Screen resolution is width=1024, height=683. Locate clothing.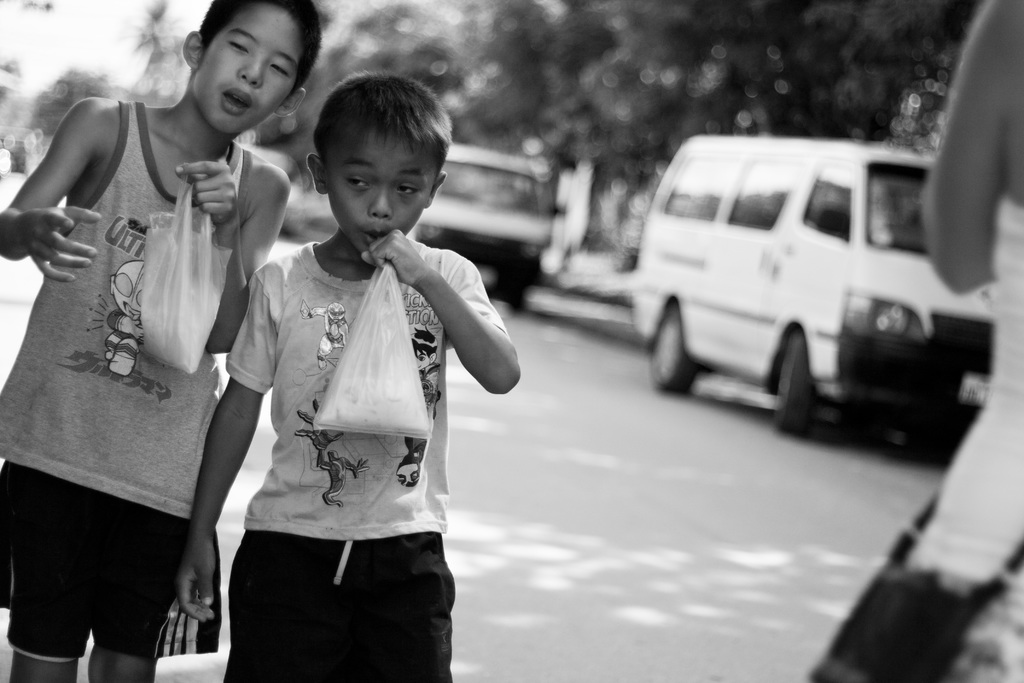
[x1=214, y1=168, x2=480, y2=654].
